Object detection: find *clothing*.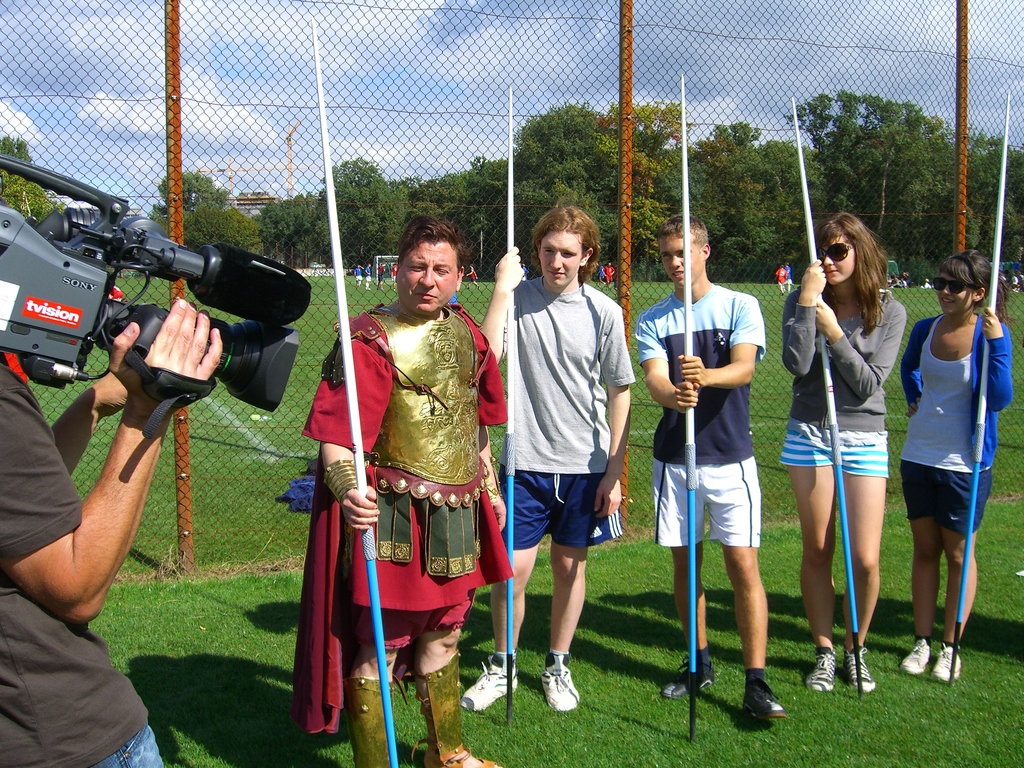
rect(785, 283, 909, 472).
